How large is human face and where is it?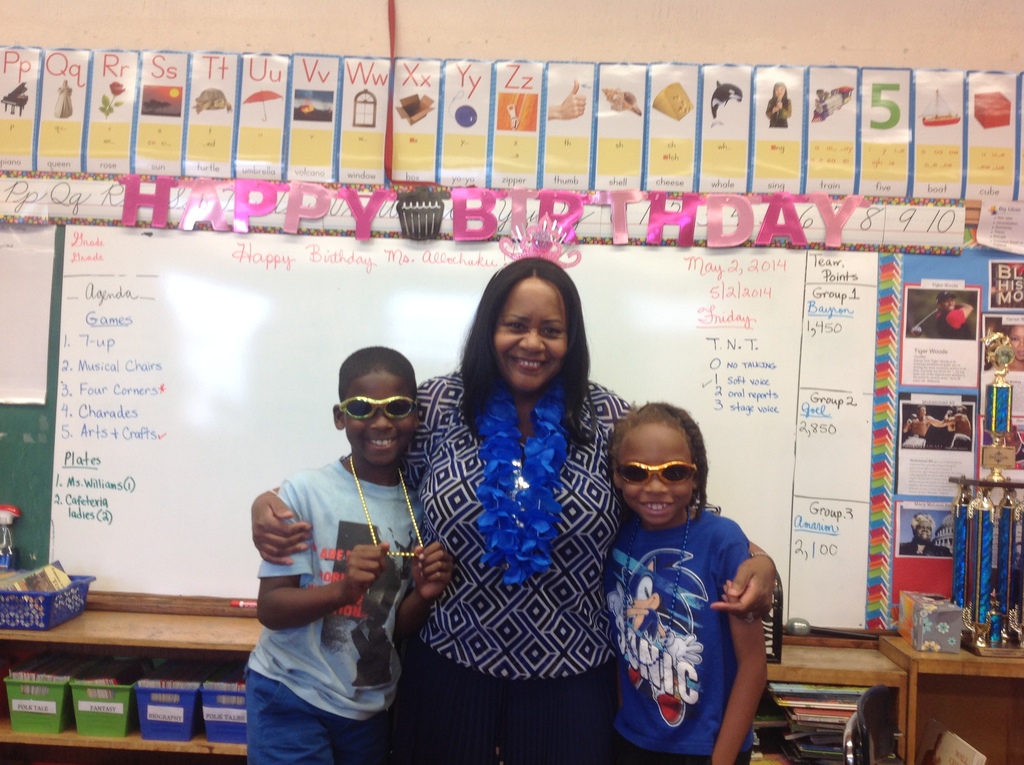
Bounding box: <box>1009,324,1023,361</box>.
